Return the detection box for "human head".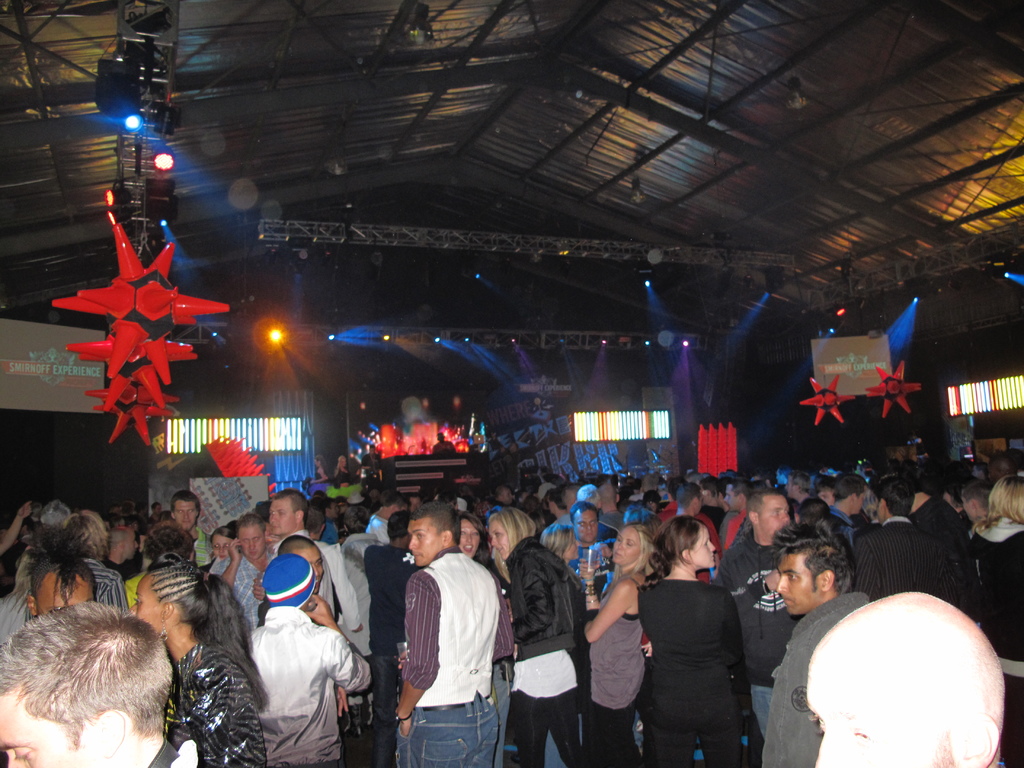
[left=644, top=489, right=660, bottom=510].
